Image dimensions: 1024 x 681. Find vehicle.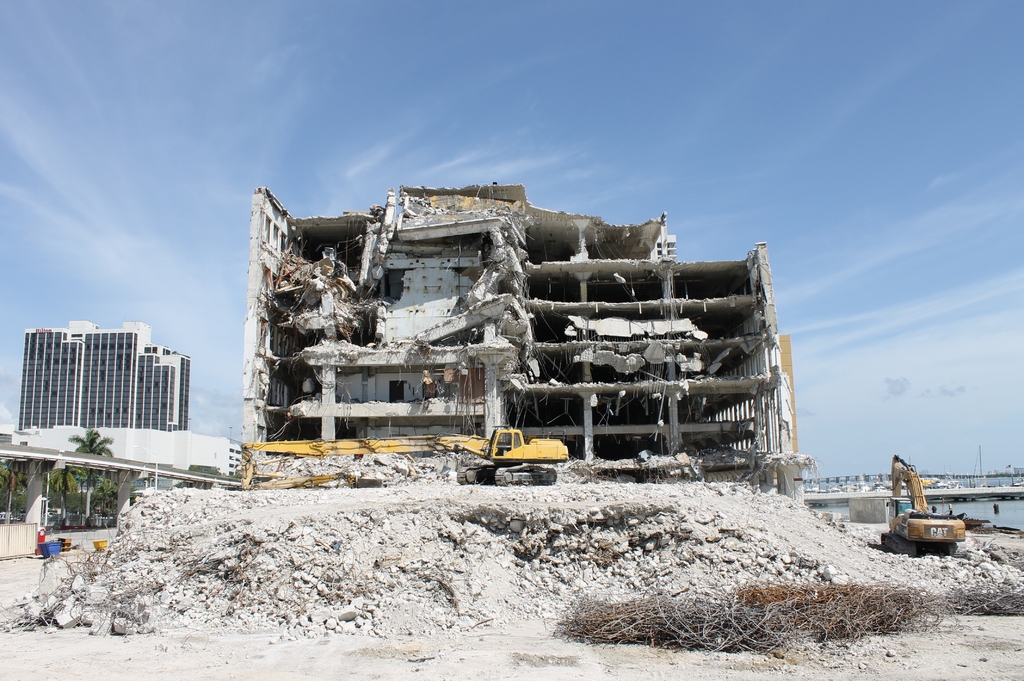
crop(237, 422, 577, 487).
